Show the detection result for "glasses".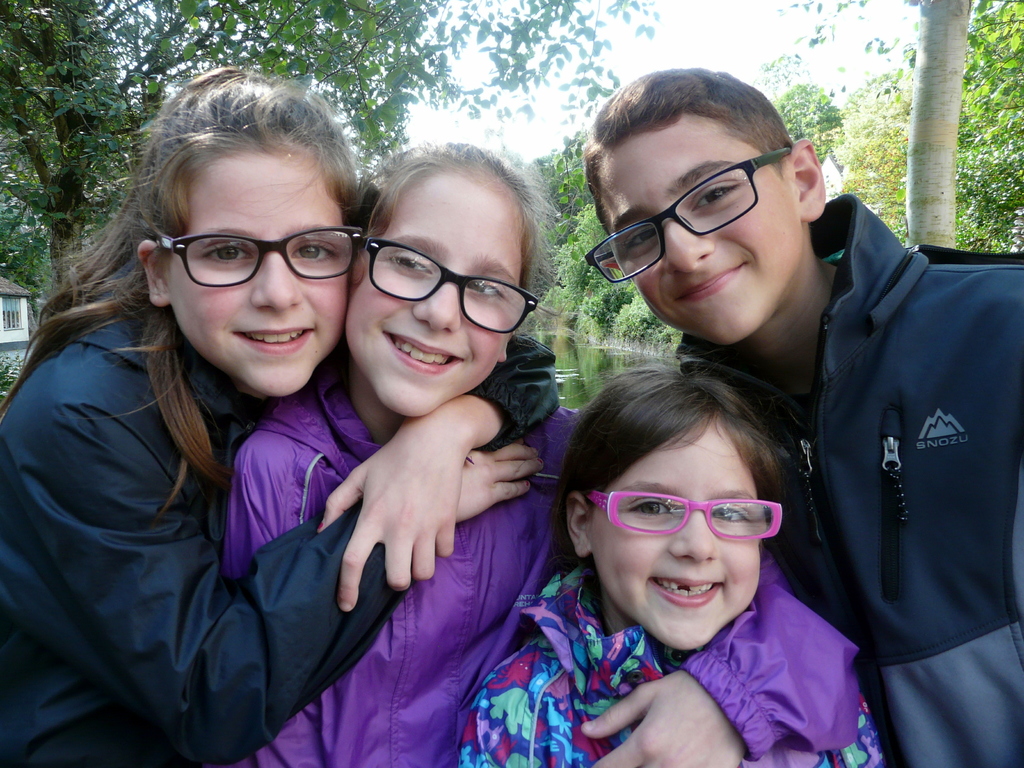
[584, 148, 795, 287].
